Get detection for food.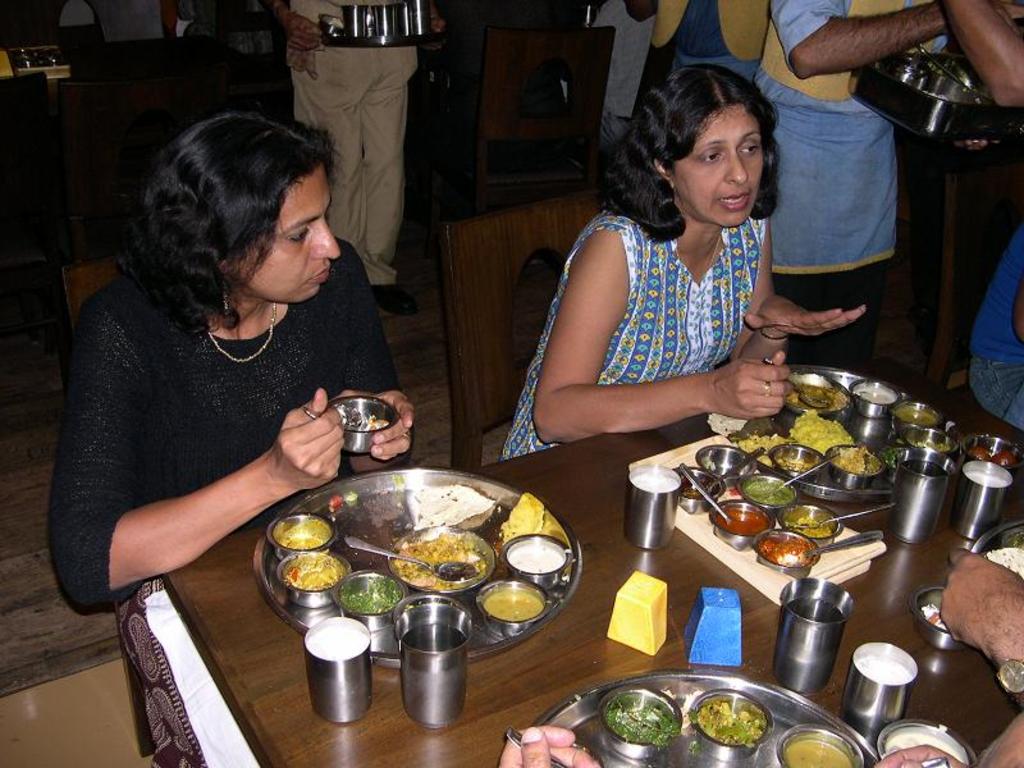
Detection: detection(777, 457, 815, 474).
